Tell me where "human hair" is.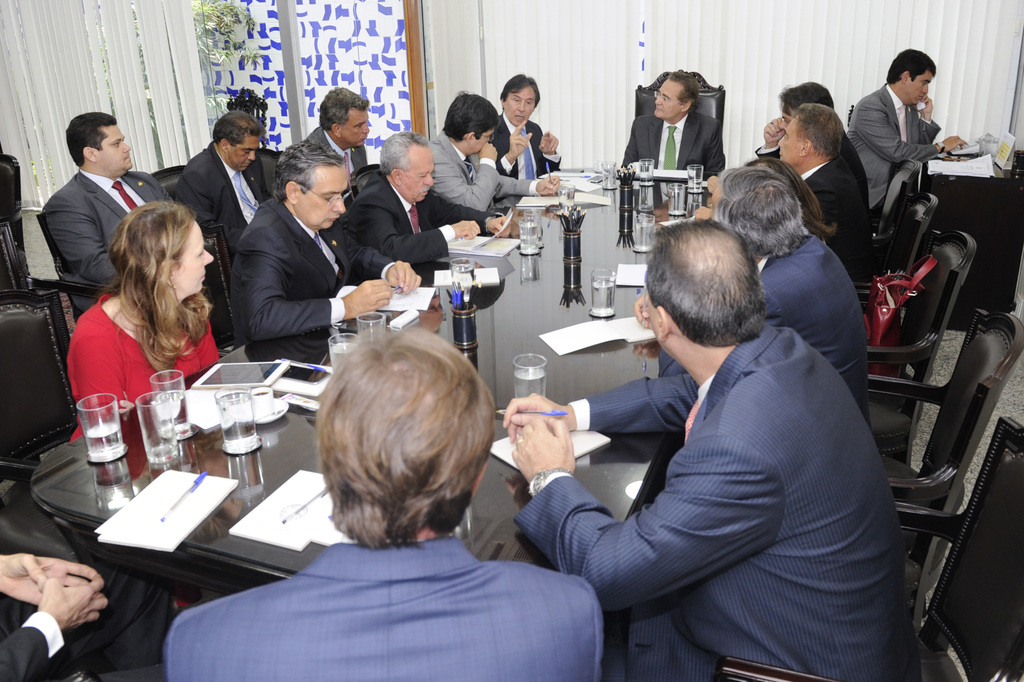
"human hair" is at BBox(445, 92, 501, 144).
